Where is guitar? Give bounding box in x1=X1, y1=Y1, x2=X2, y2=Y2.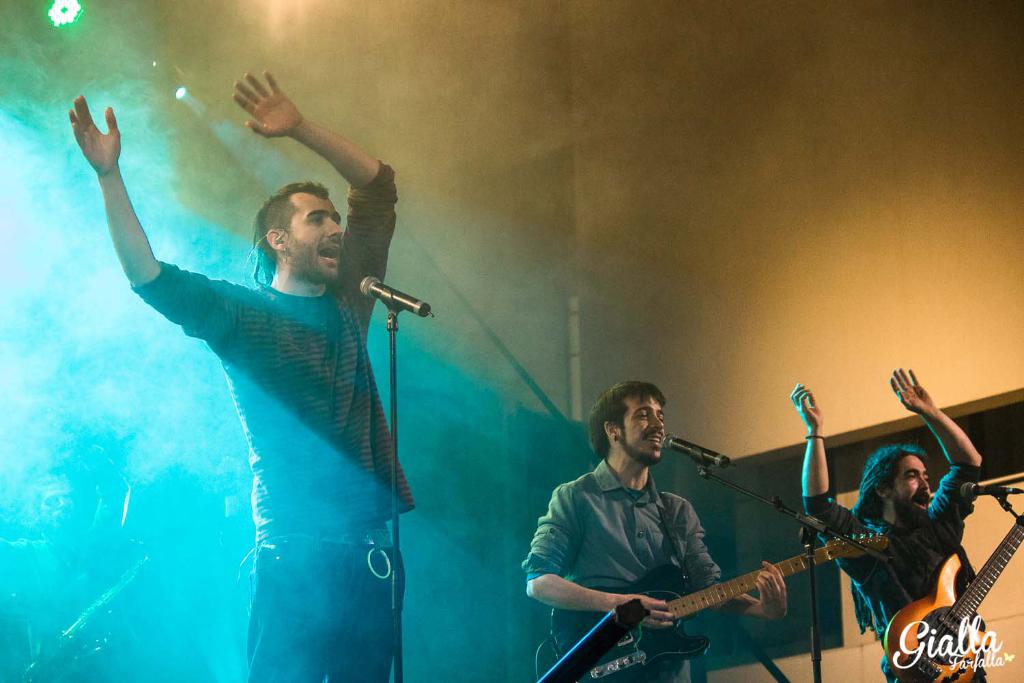
x1=878, y1=514, x2=1023, y2=682.
